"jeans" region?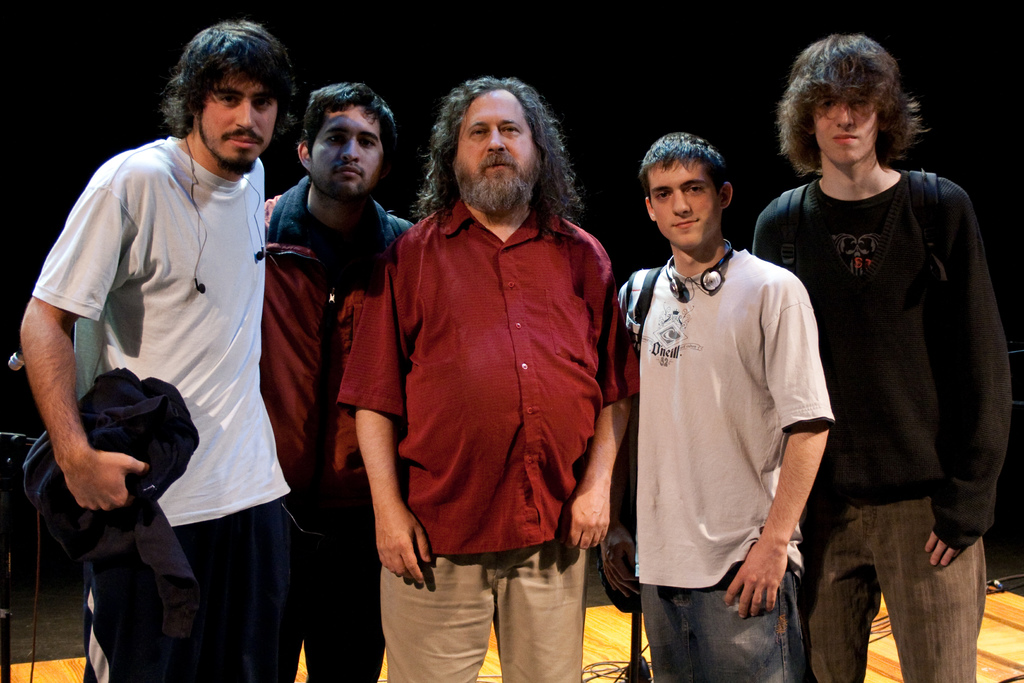
<region>632, 575, 836, 679</region>
